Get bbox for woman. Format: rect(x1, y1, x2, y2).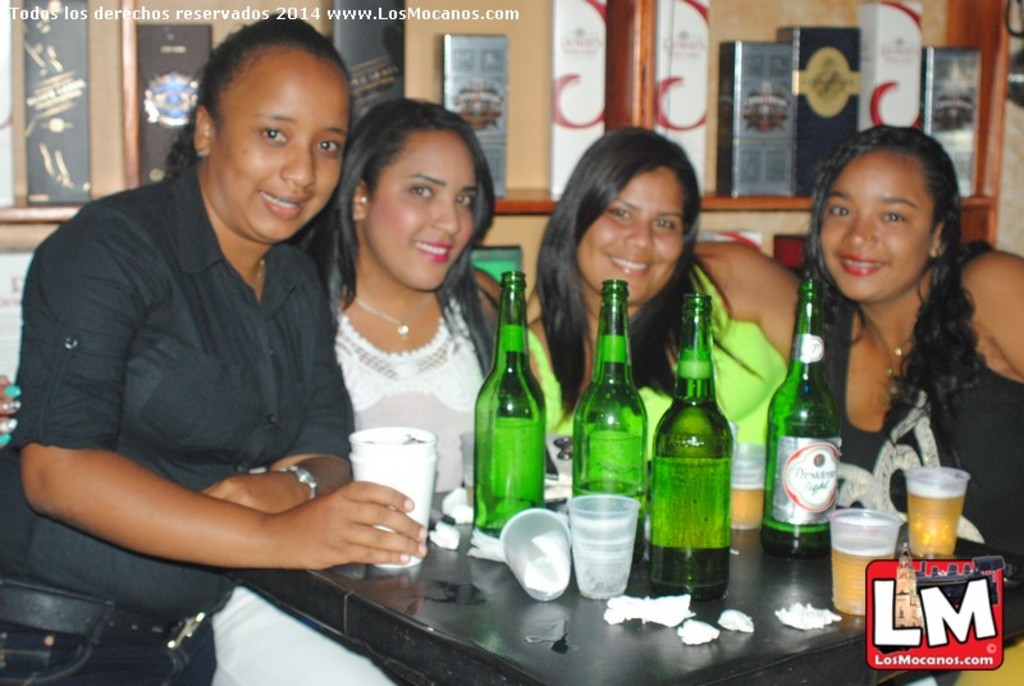
rect(209, 95, 530, 685).
